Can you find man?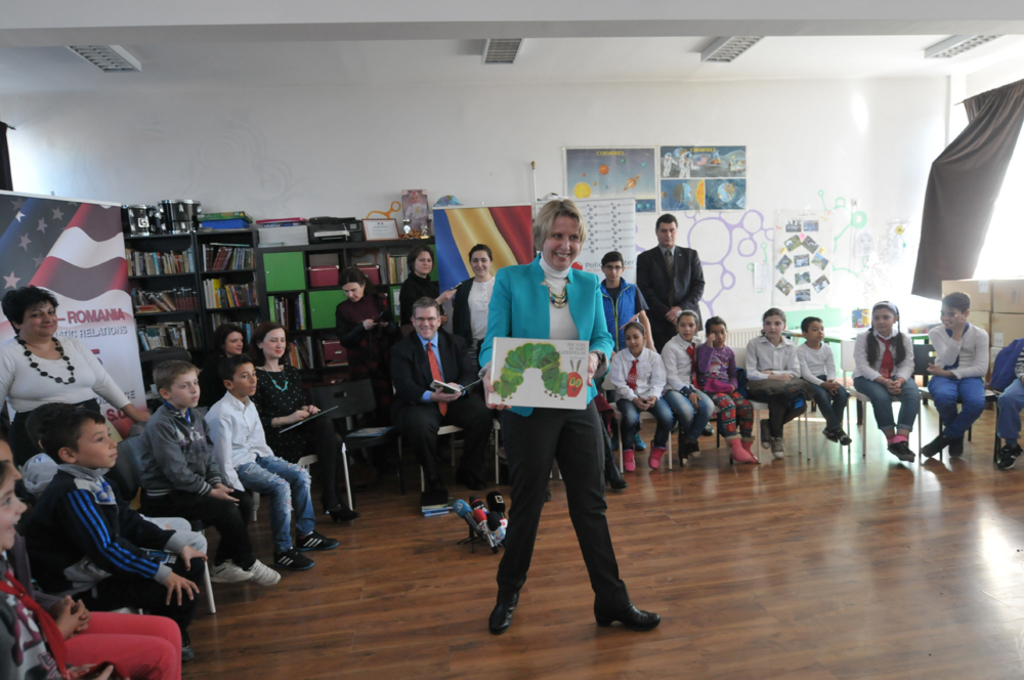
Yes, bounding box: (396,292,496,500).
